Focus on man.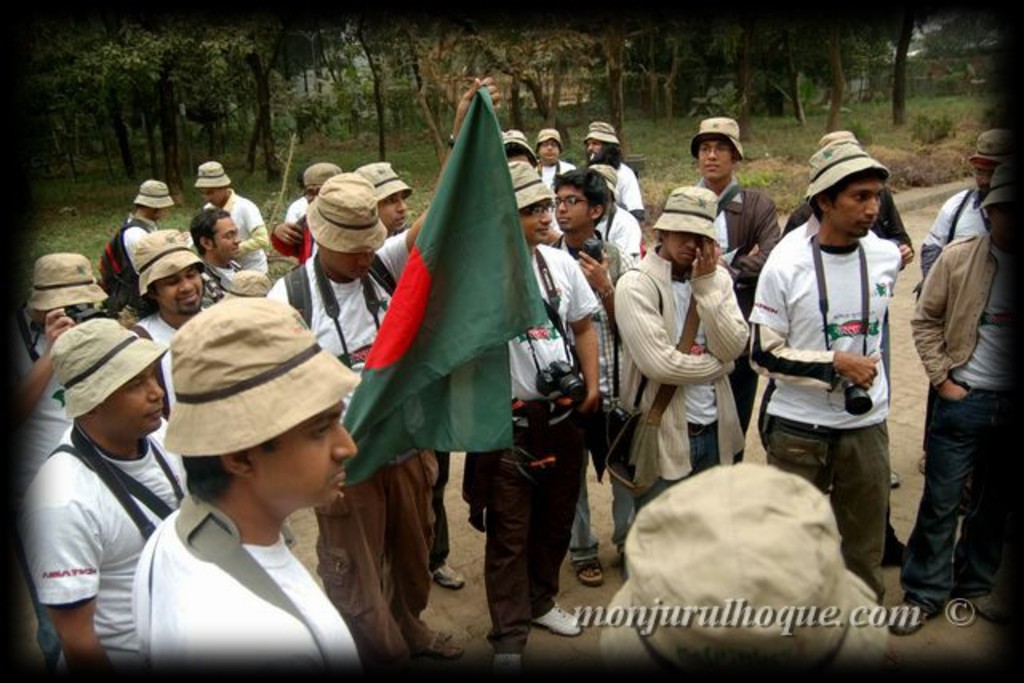
Focused at <region>578, 118, 643, 216</region>.
